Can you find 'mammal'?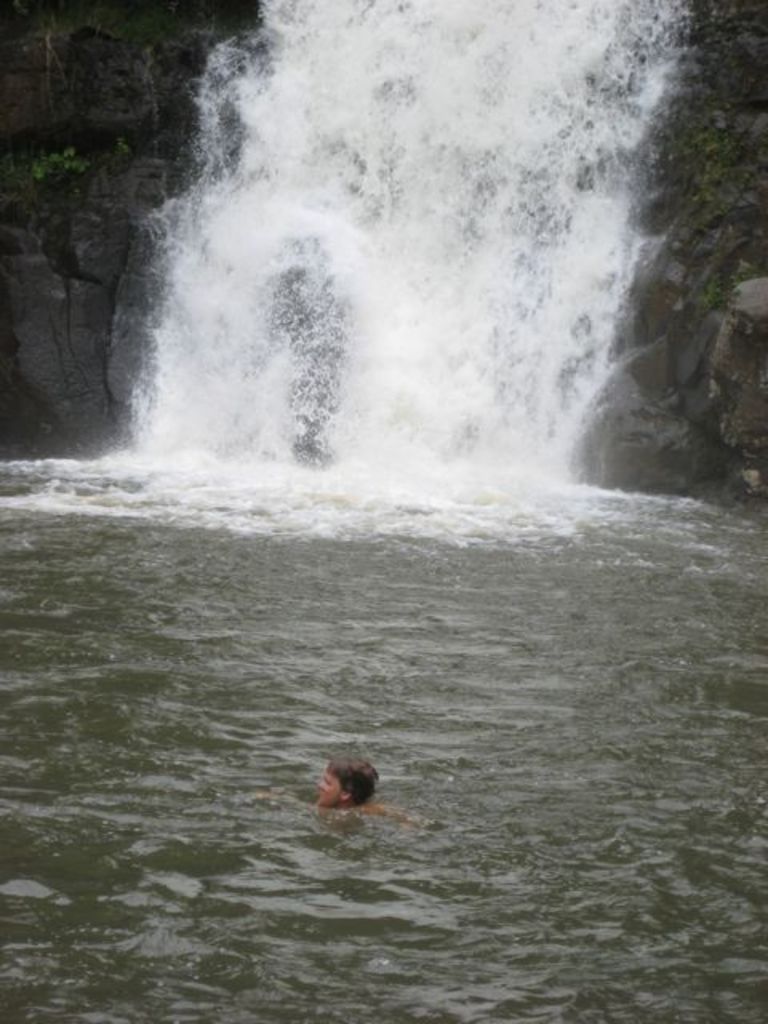
Yes, bounding box: BBox(291, 749, 381, 826).
